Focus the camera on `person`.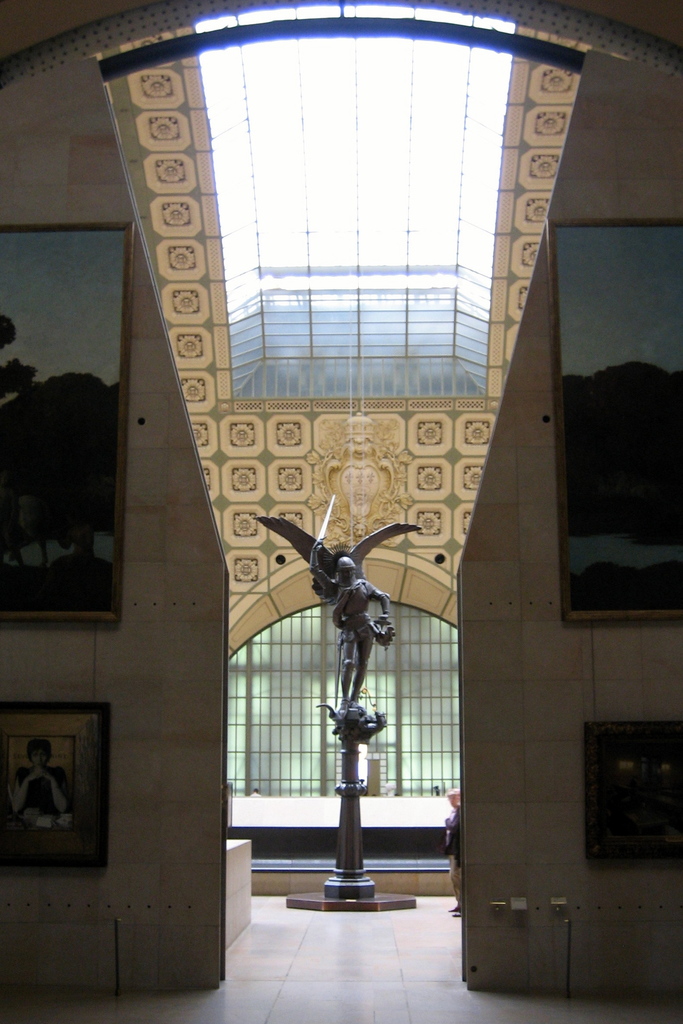
Focus region: [445,786,461,919].
